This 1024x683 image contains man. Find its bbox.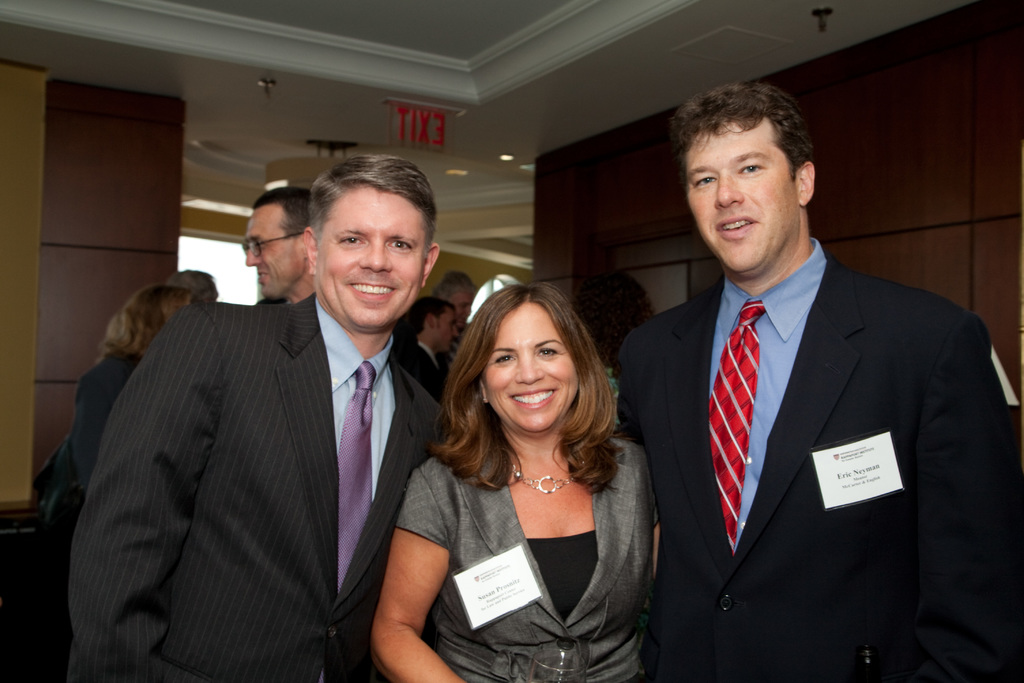
[237,188,315,304].
